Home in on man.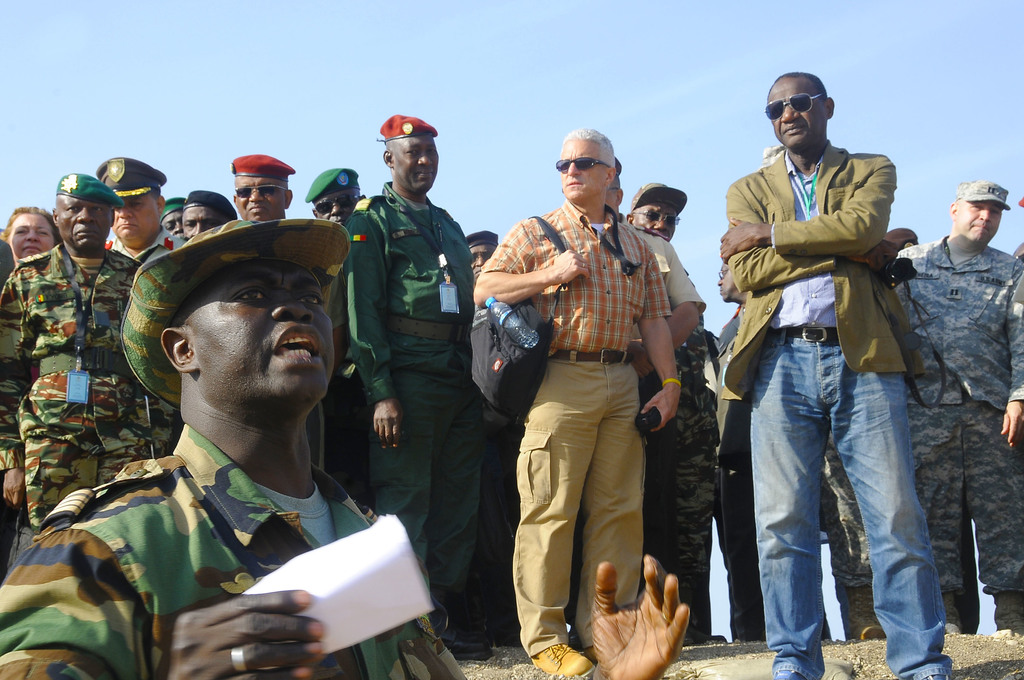
Homed in at 161,195,189,239.
